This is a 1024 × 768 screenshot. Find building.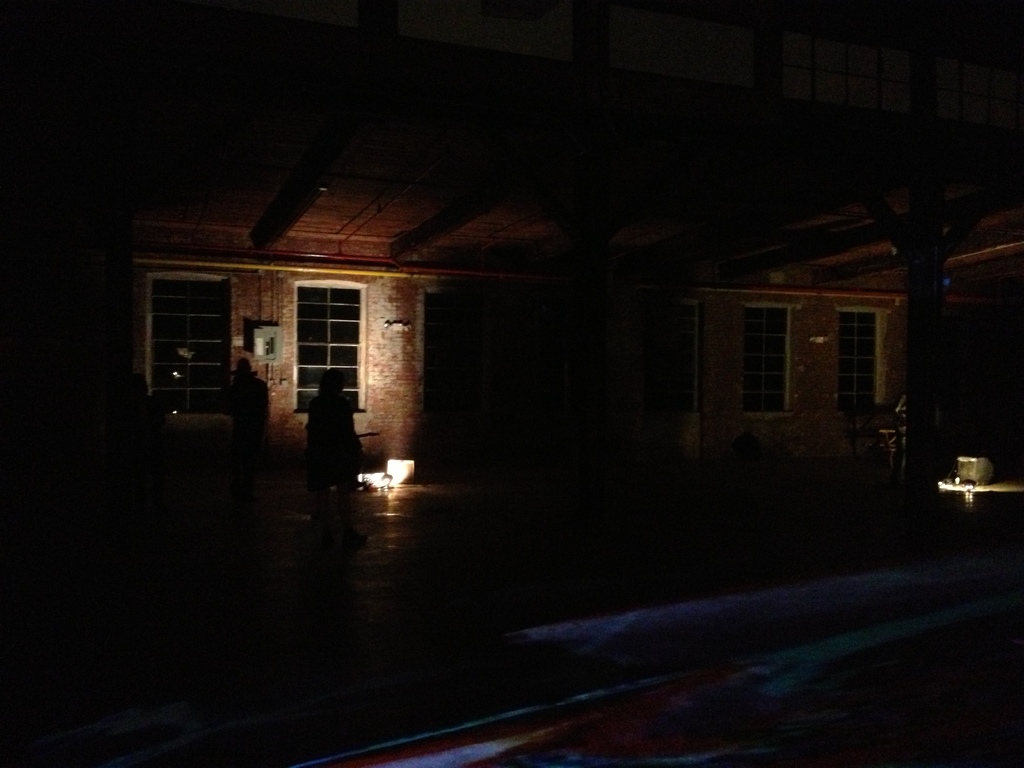
Bounding box: [0, 1, 1023, 767].
